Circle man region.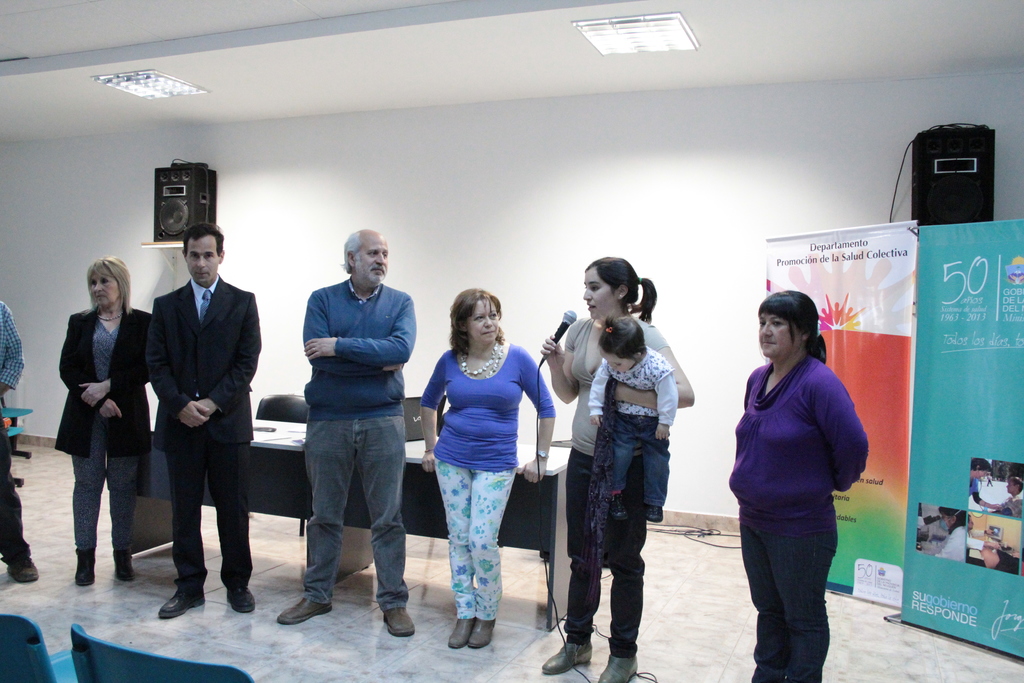
Region: bbox=(264, 222, 415, 639).
